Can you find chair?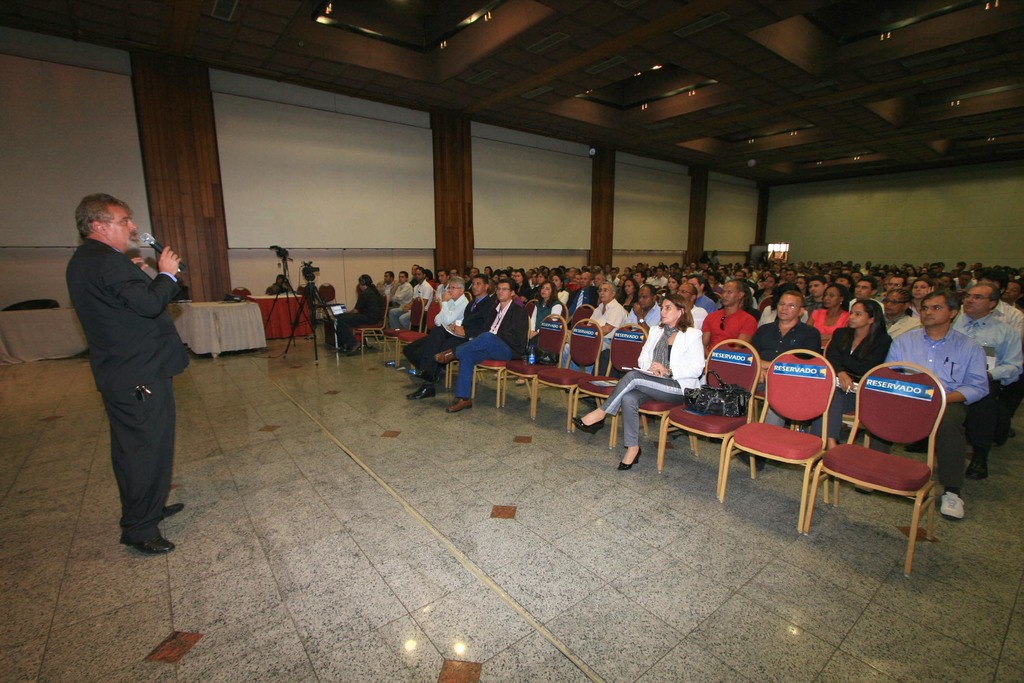
Yes, bounding box: box=[570, 304, 598, 327].
